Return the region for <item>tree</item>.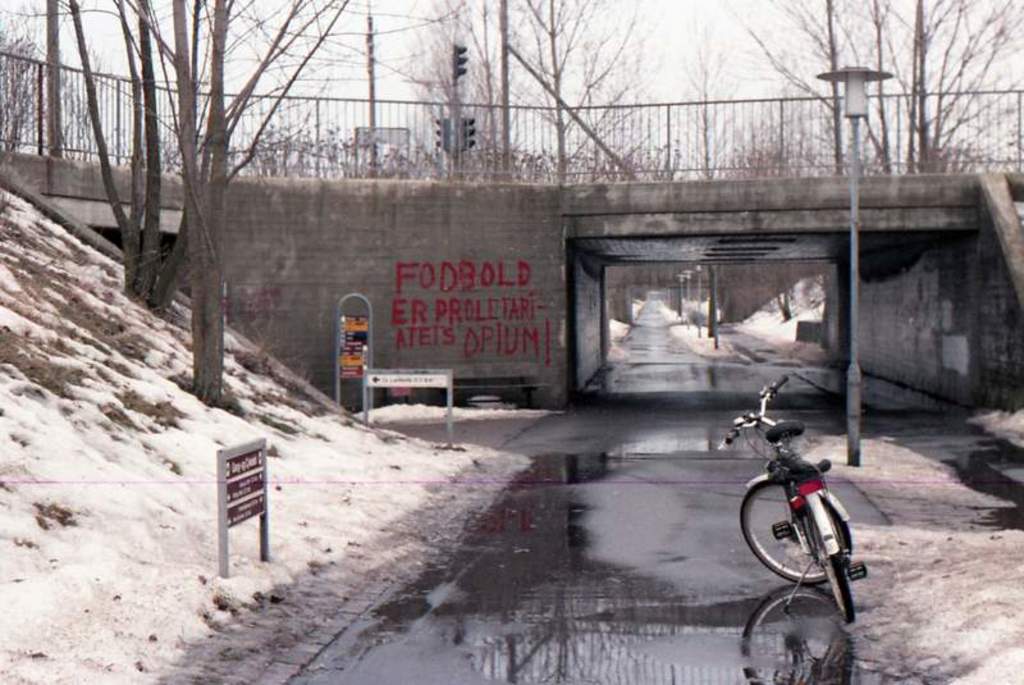
x1=0 y1=0 x2=50 y2=160.
